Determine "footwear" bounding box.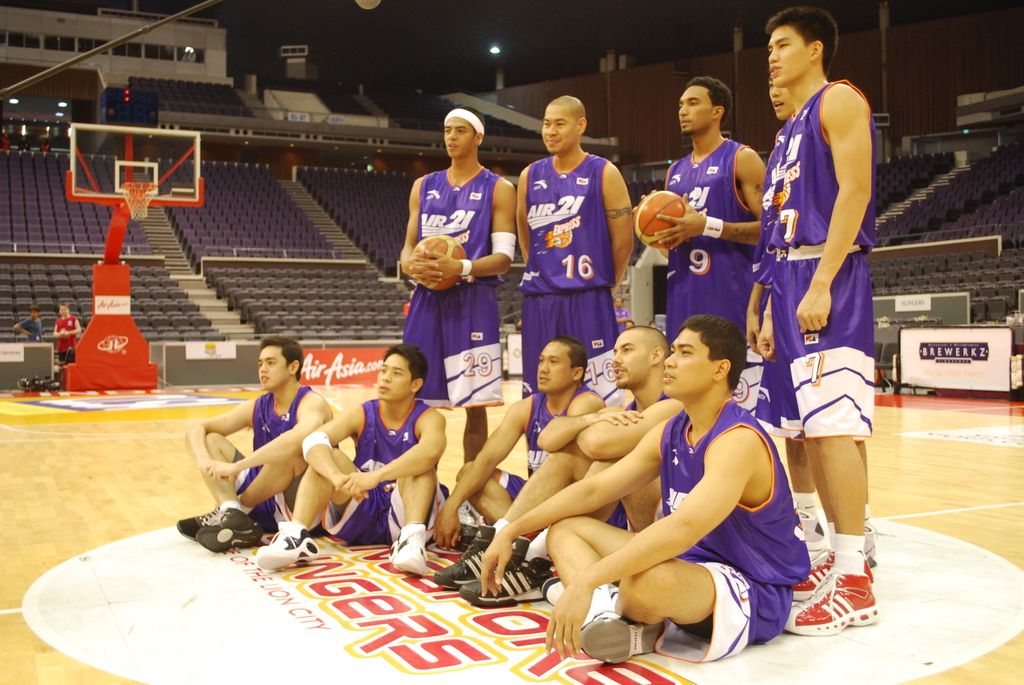
Determined: bbox=(385, 524, 432, 572).
